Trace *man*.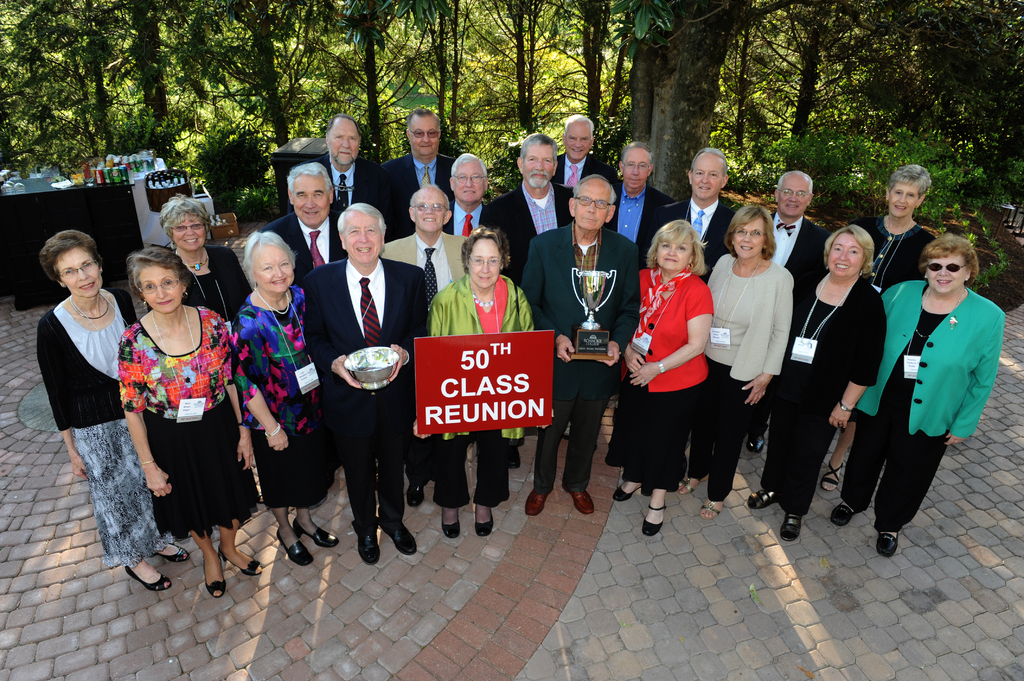
Traced to 257/164/344/271.
